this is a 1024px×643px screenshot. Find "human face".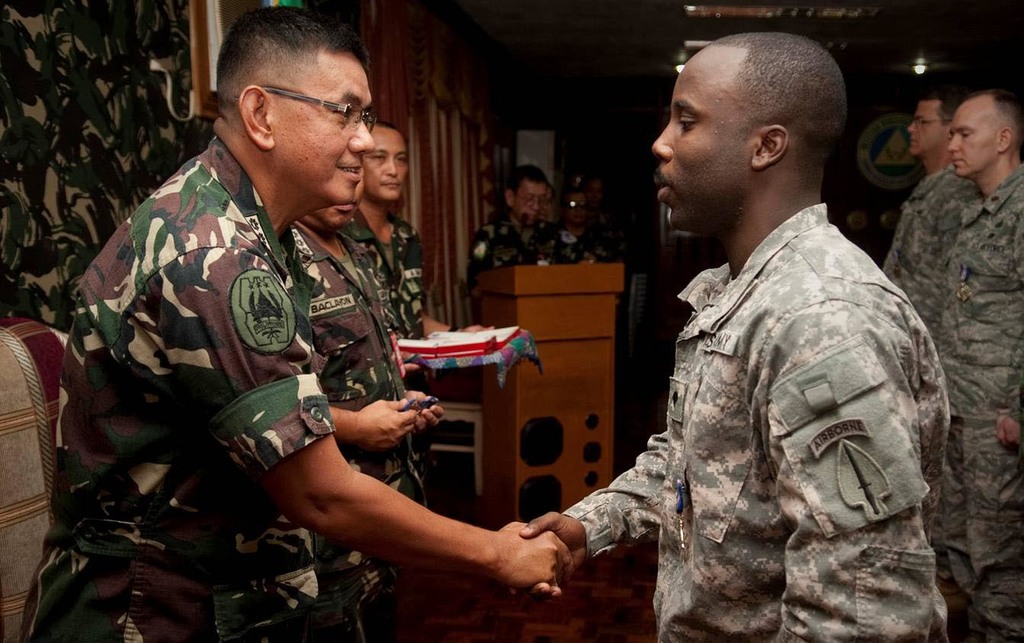
Bounding box: 273/52/377/211.
